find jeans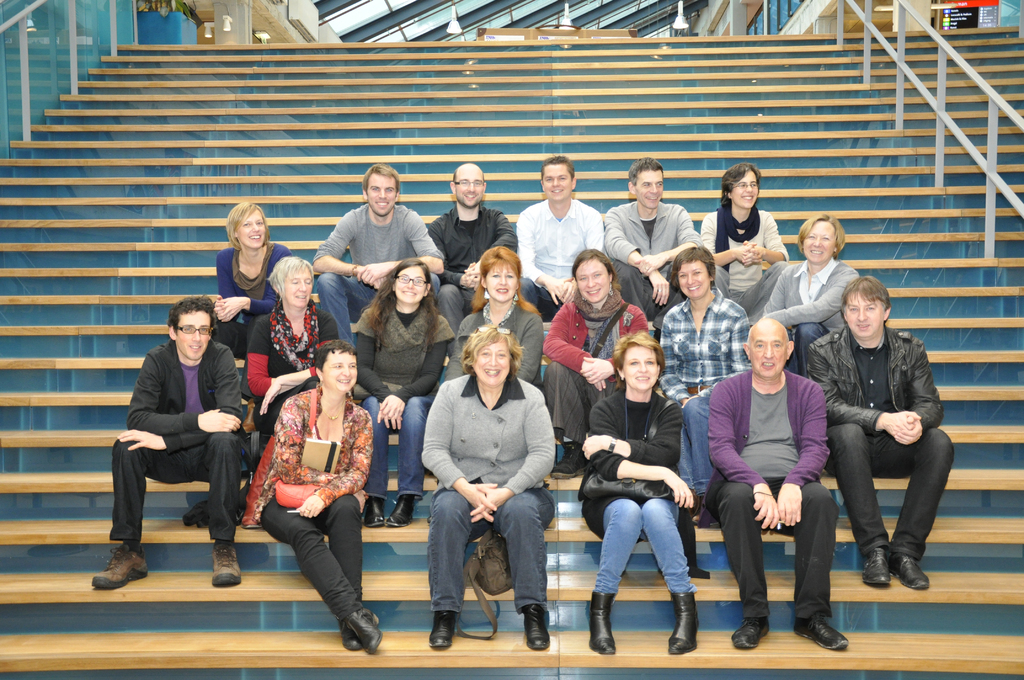
362, 398, 430, 501
